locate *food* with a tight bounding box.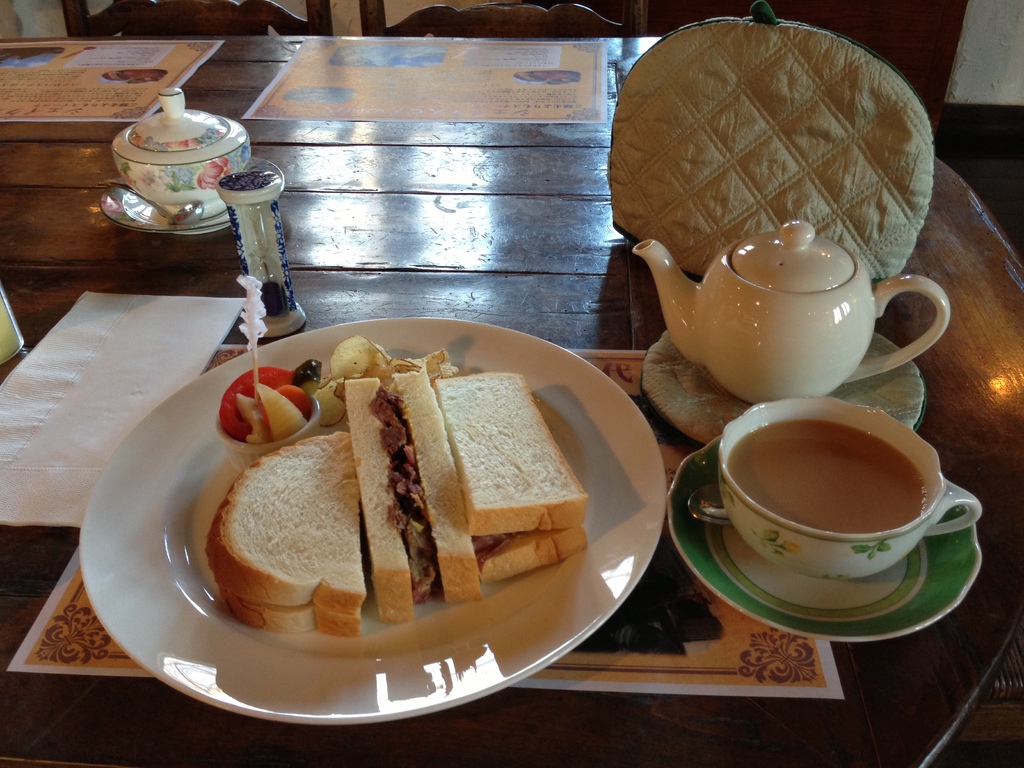
<region>215, 364, 313, 447</region>.
